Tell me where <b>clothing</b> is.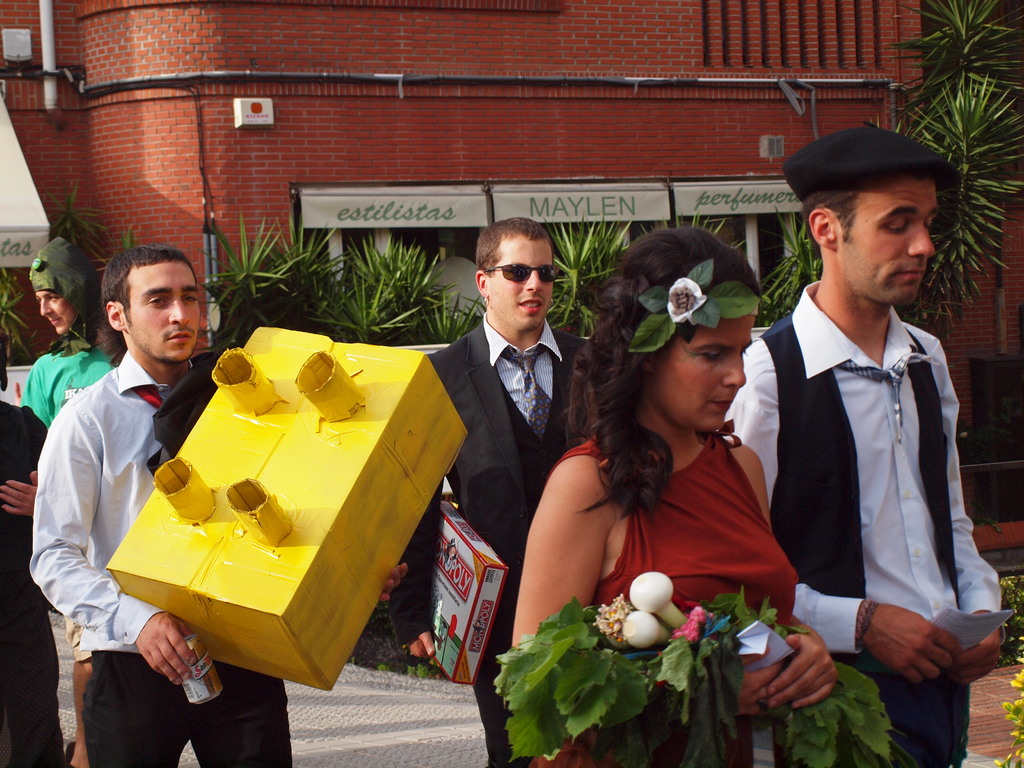
<b>clothing</b> is at (525, 413, 801, 767).
